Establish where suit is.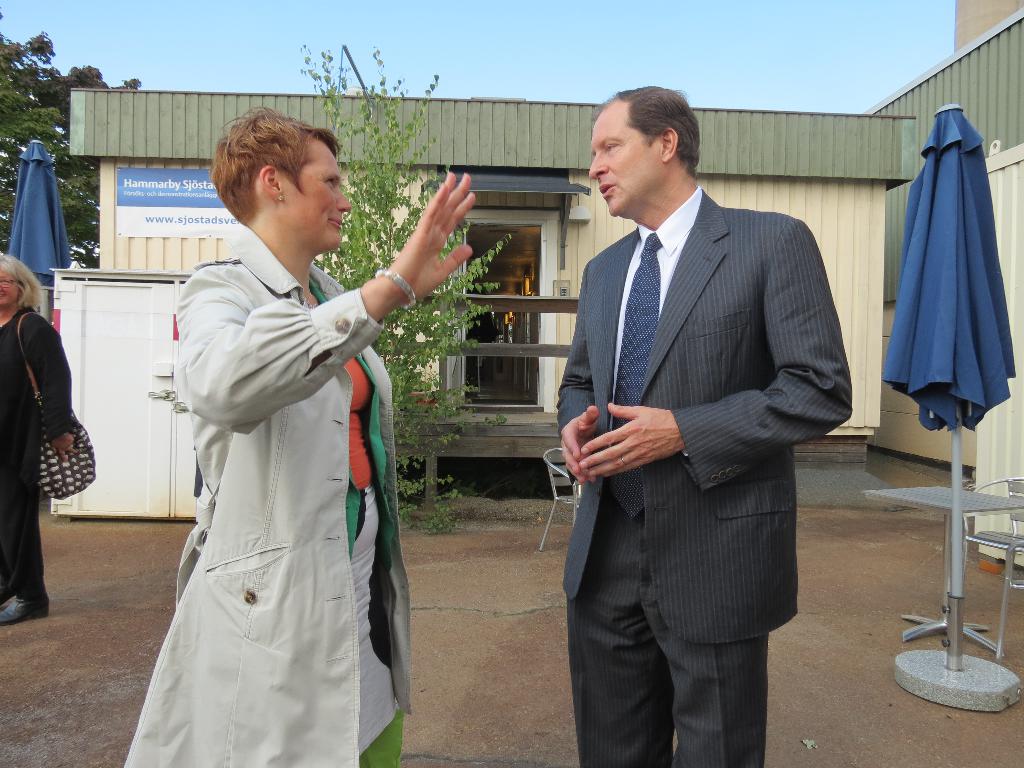
Established at left=556, top=252, right=838, bottom=754.
